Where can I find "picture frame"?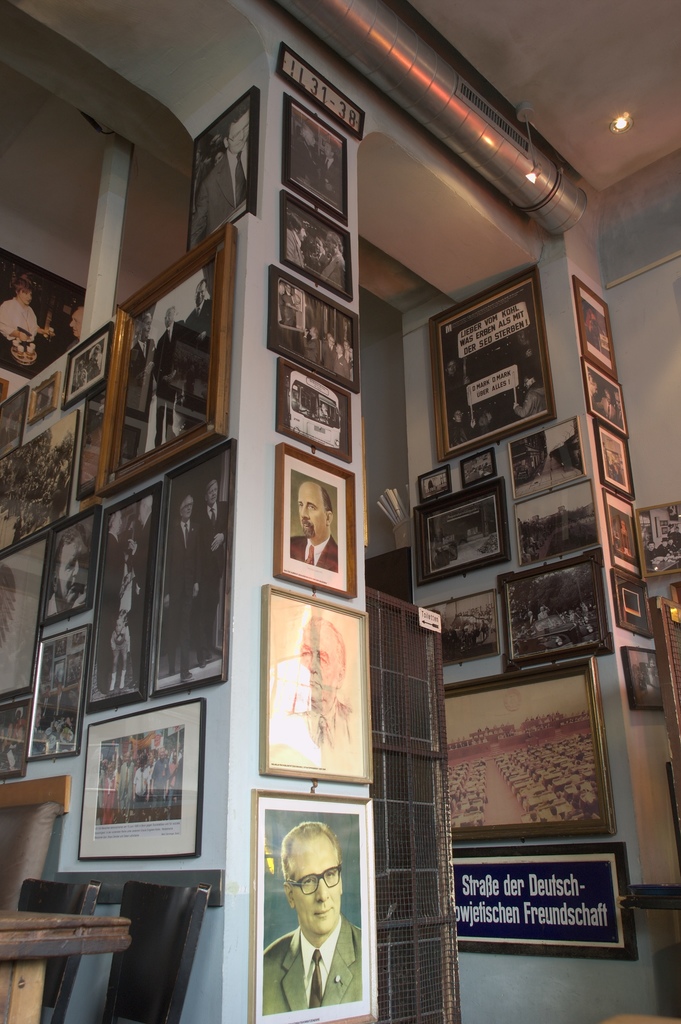
You can find it at (442,657,617,845).
